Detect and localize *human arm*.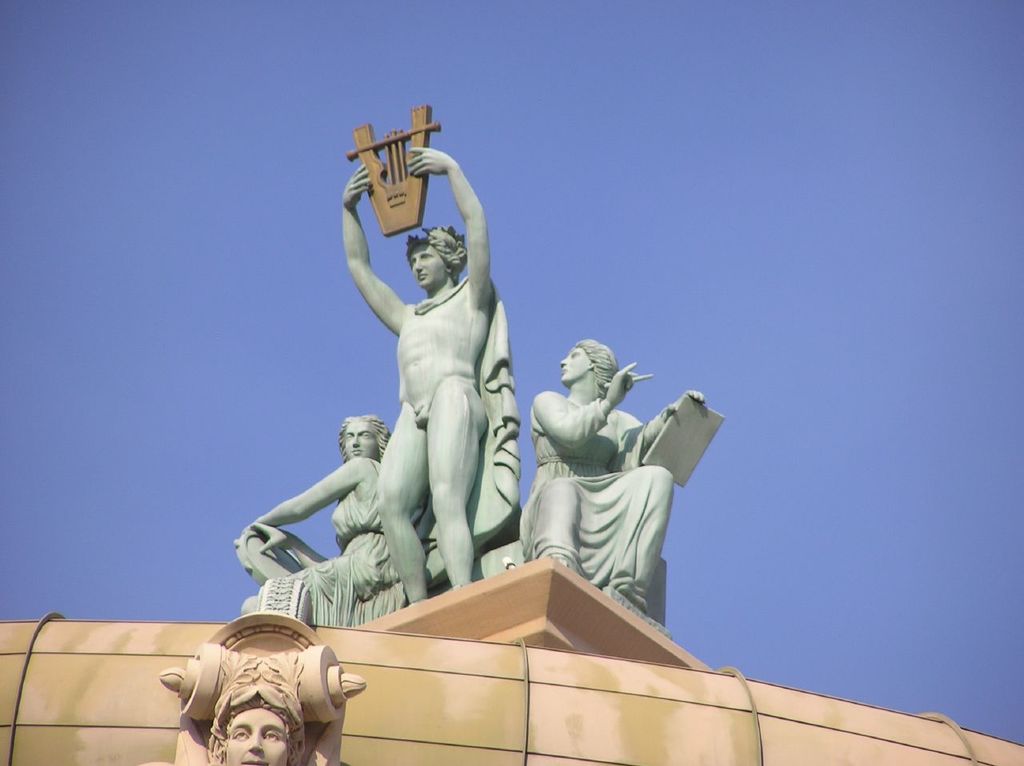
Localized at 405/138/499/320.
